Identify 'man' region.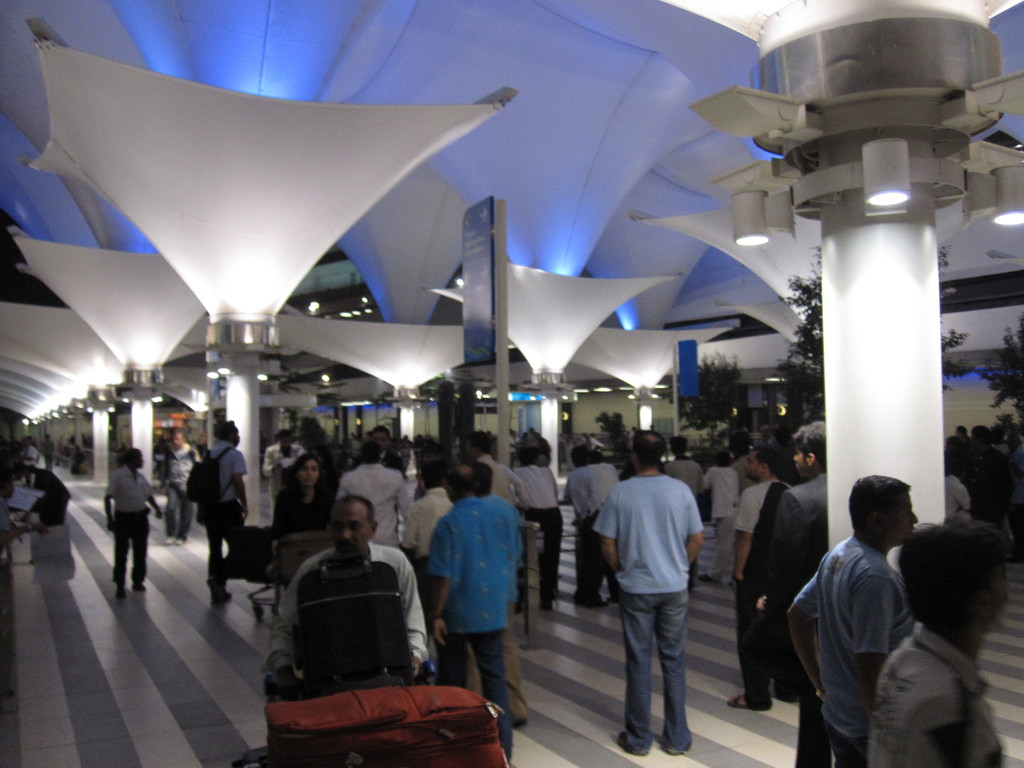
Region: box(260, 499, 428, 678).
